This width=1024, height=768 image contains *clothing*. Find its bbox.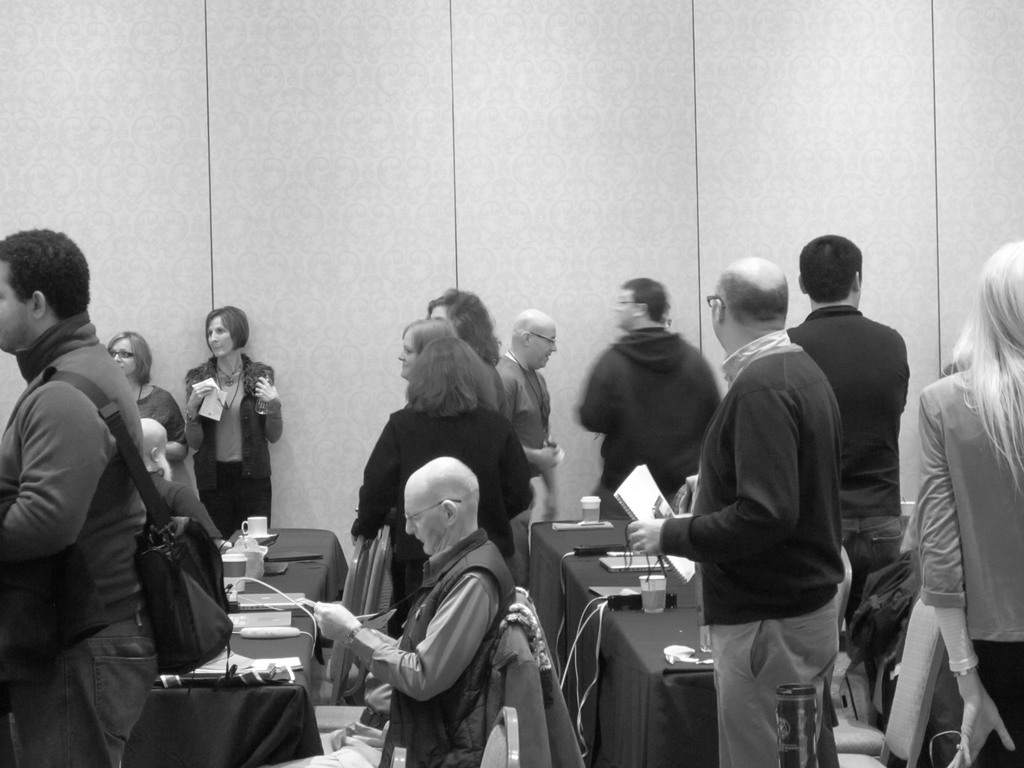
detection(489, 354, 557, 453).
